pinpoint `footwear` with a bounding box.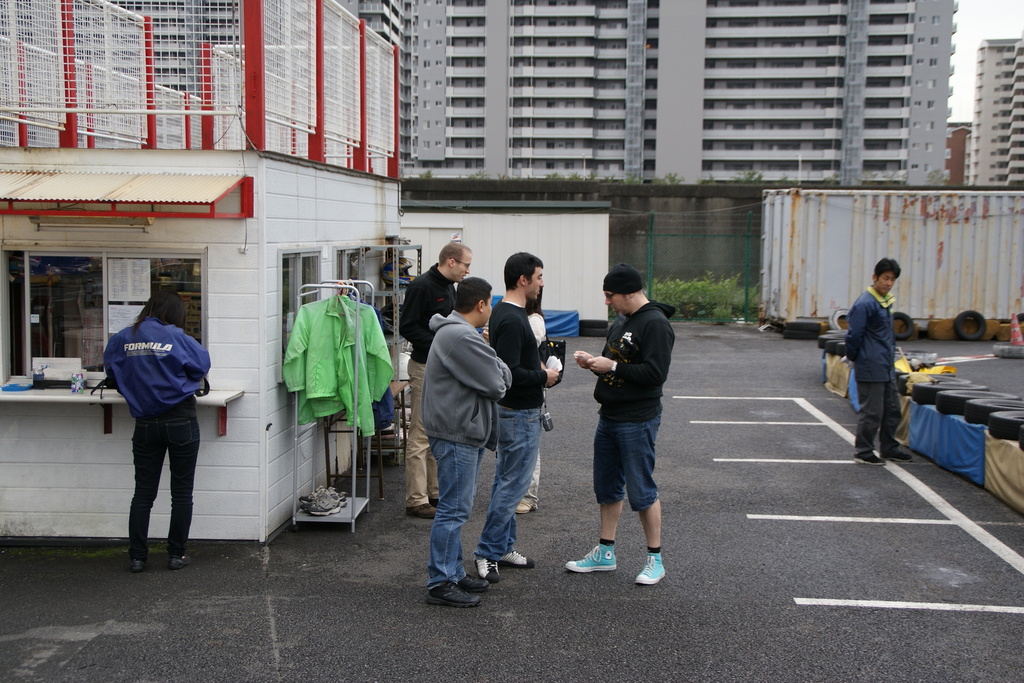
pyautogui.locateOnScreen(516, 500, 533, 513).
